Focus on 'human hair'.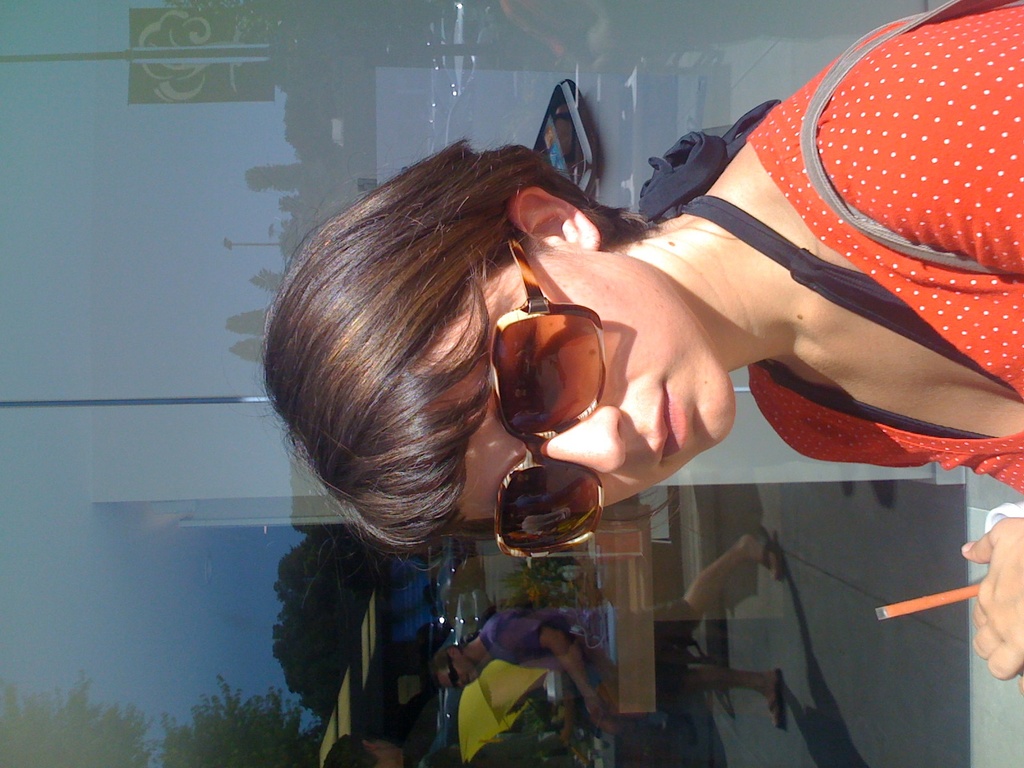
Focused at <region>270, 97, 652, 653</region>.
